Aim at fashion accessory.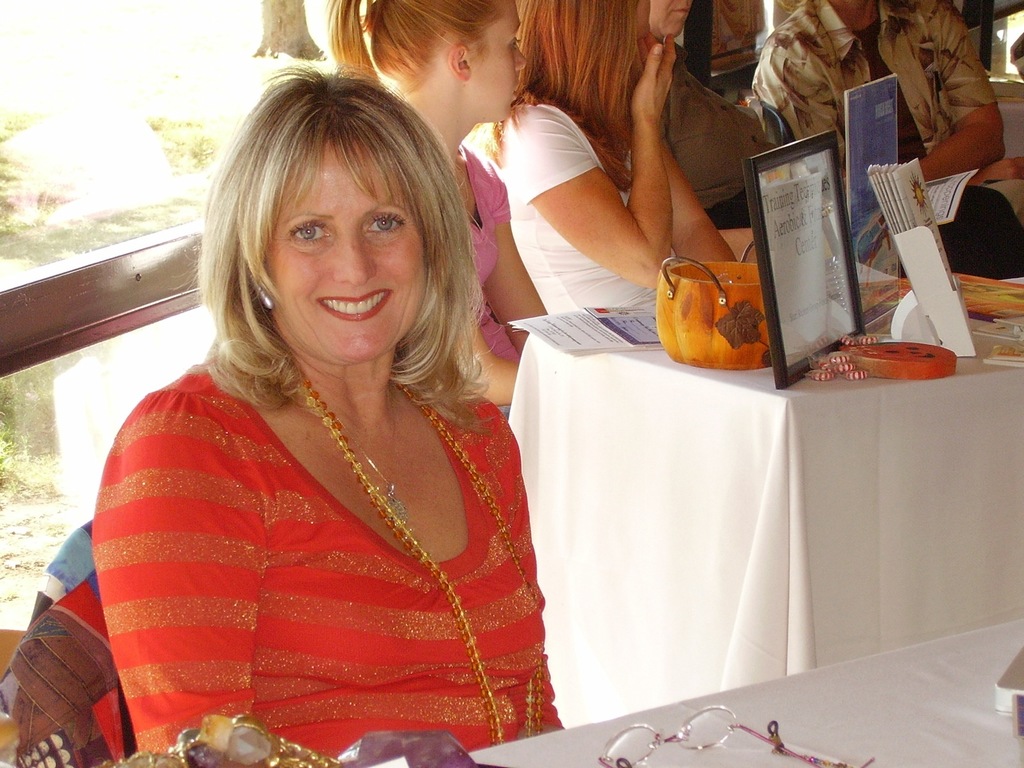
Aimed at (x1=259, y1=285, x2=271, y2=309).
